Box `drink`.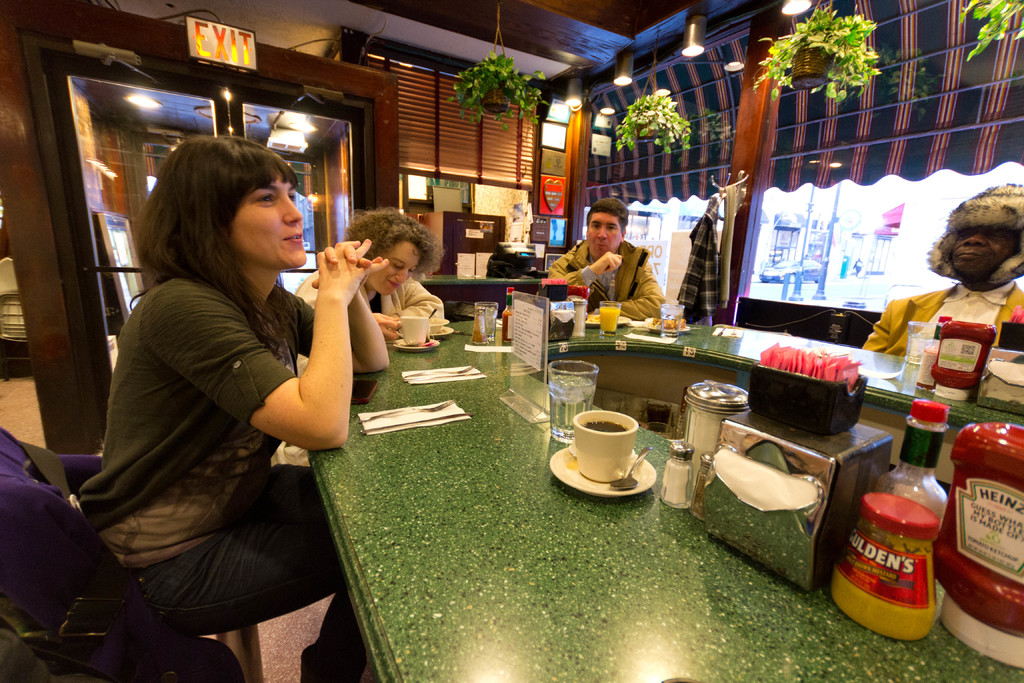
552, 376, 597, 444.
